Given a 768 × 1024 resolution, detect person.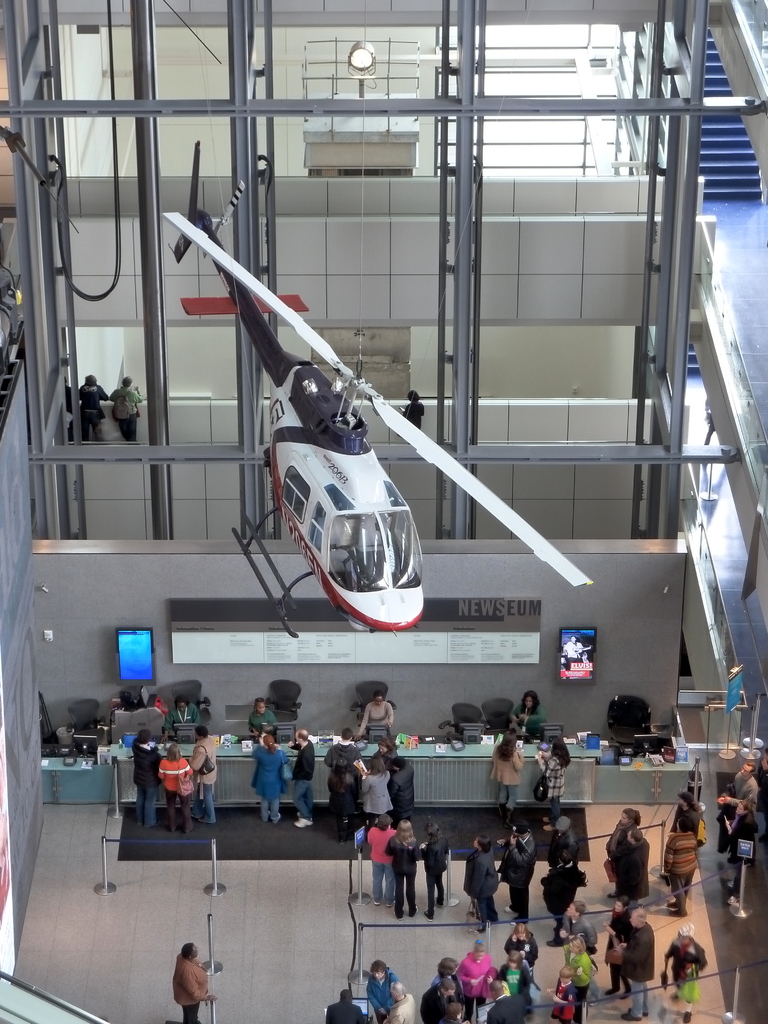
pyautogui.locateOnScreen(401, 389, 426, 428).
